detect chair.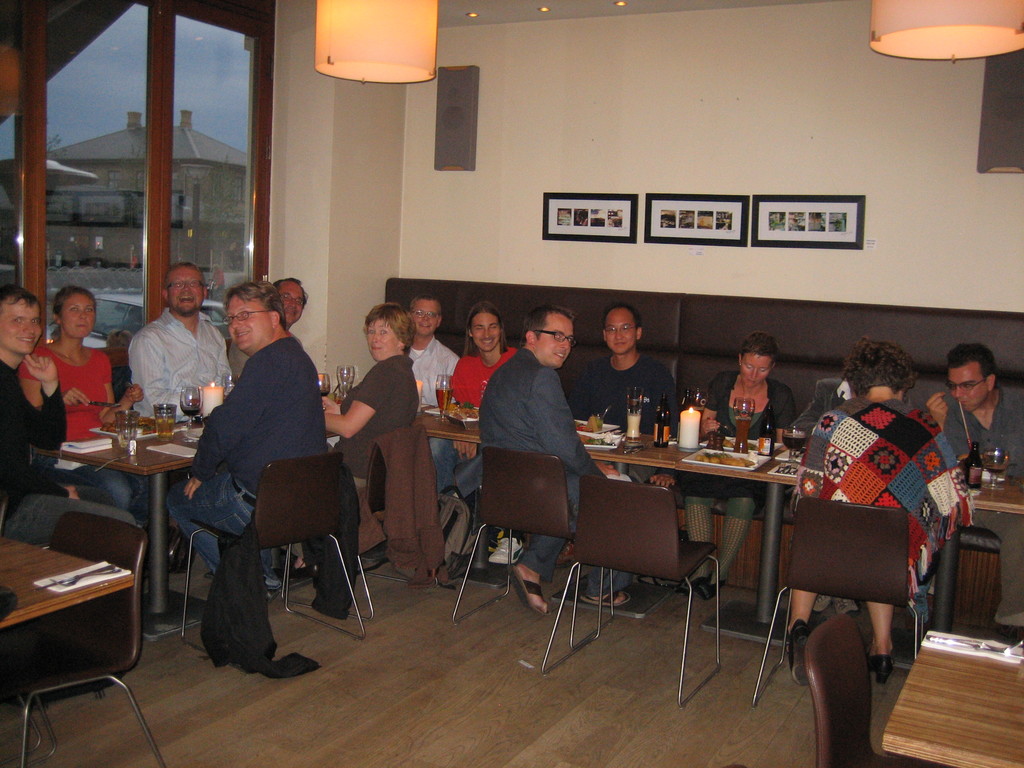
Detected at l=179, t=452, r=367, b=673.
